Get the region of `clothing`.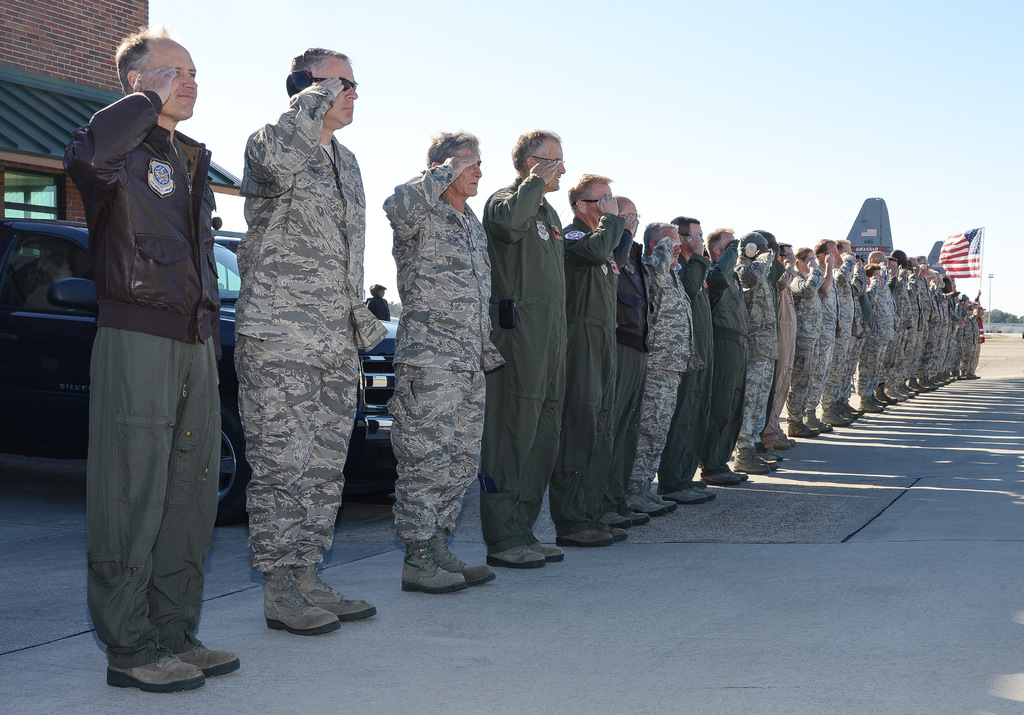
l=907, t=265, r=924, b=374.
